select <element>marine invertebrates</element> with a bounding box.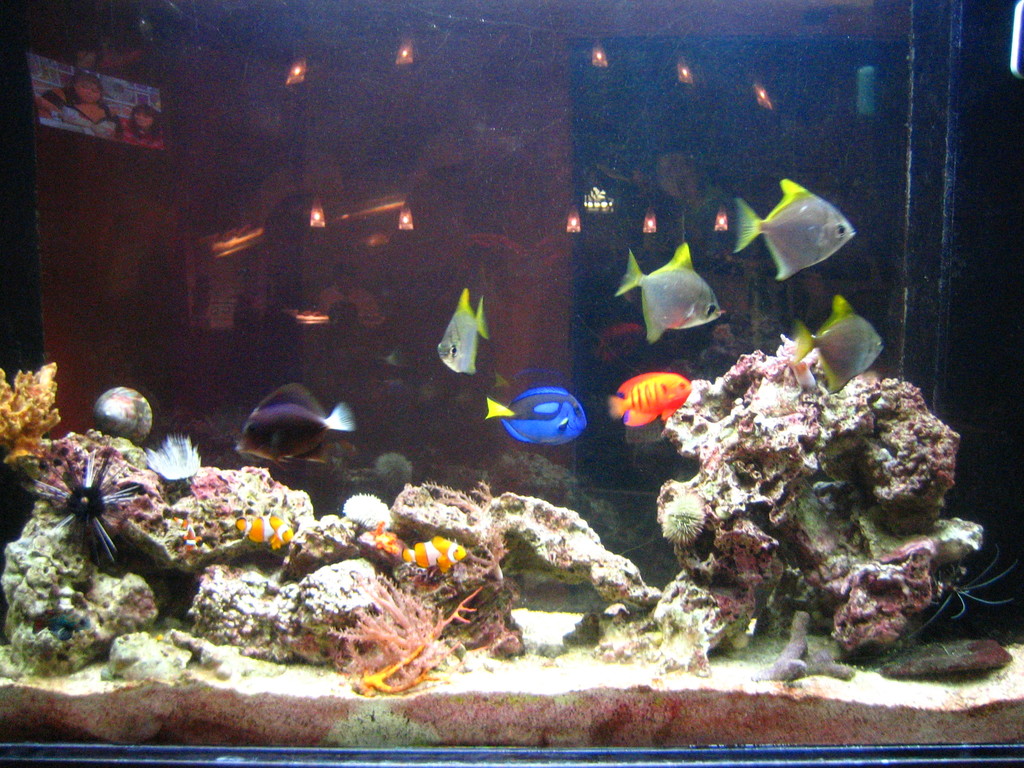
659/474/752/547.
